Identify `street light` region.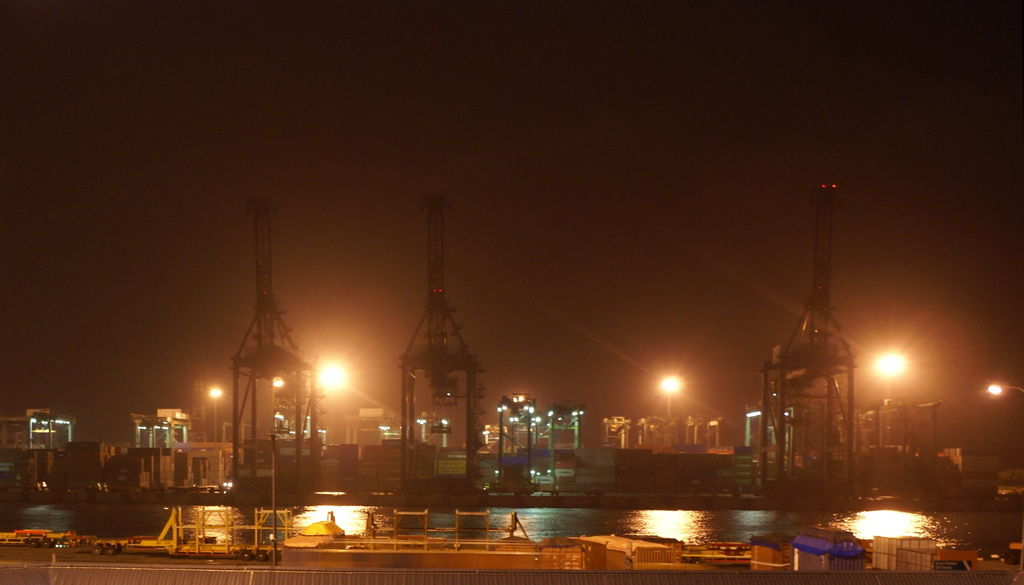
Region: box=[988, 383, 1023, 392].
